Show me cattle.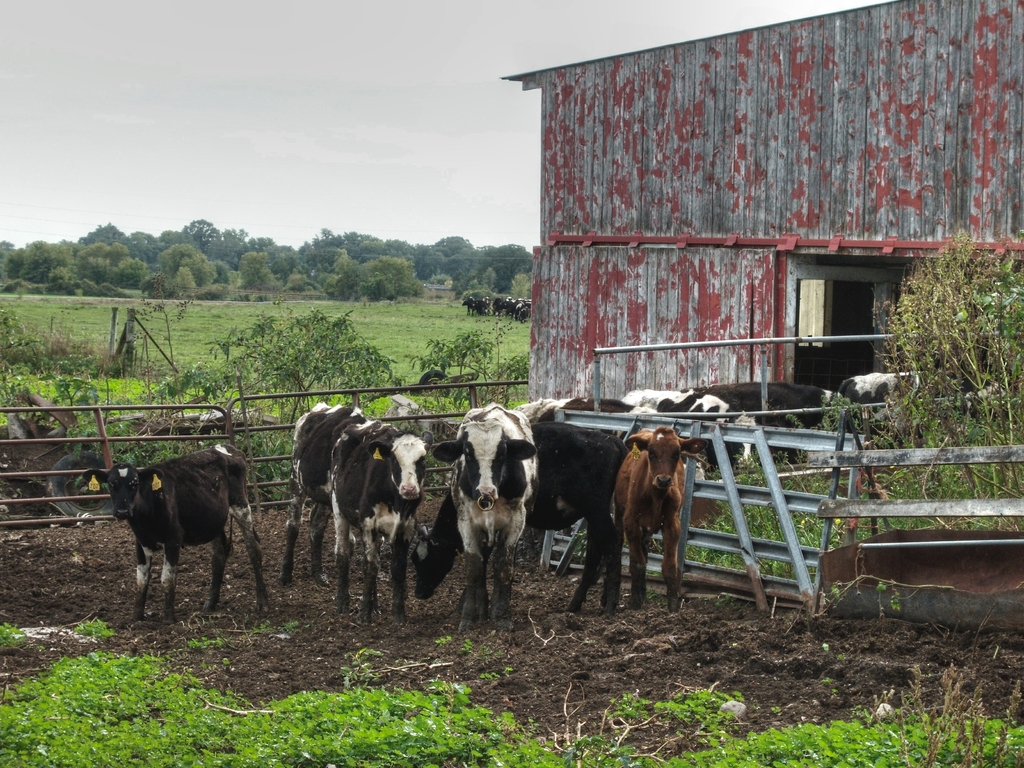
cattle is here: bbox=(627, 388, 760, 463).
